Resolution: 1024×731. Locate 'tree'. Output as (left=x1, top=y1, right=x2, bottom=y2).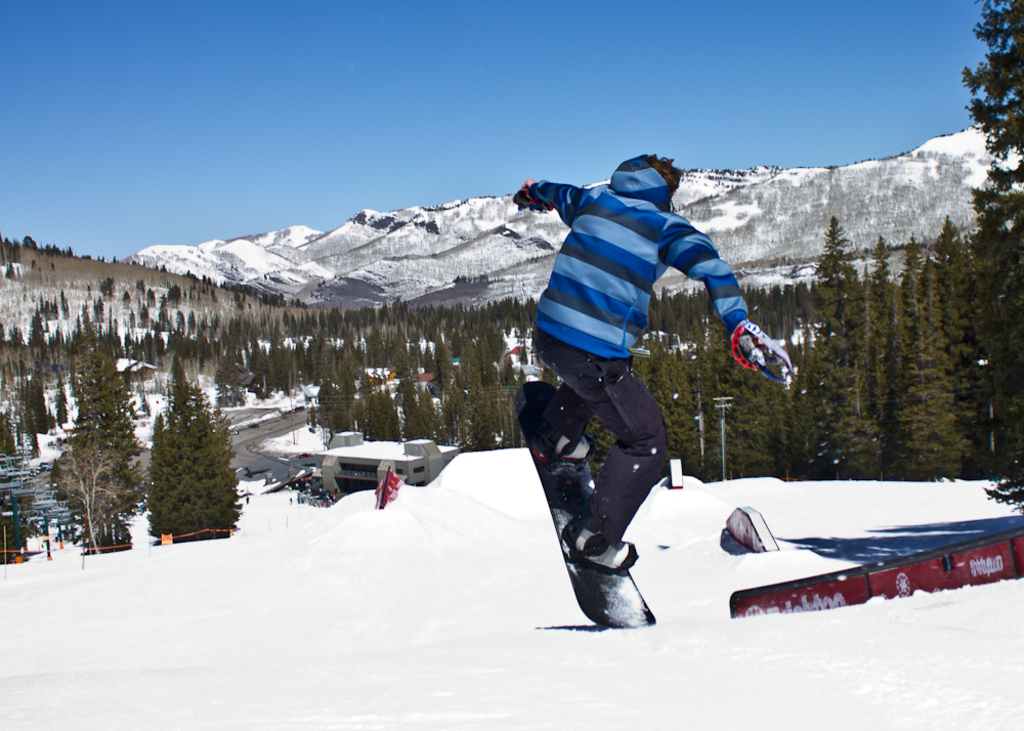
(left=19, top=357, right=62, bottom=437).
